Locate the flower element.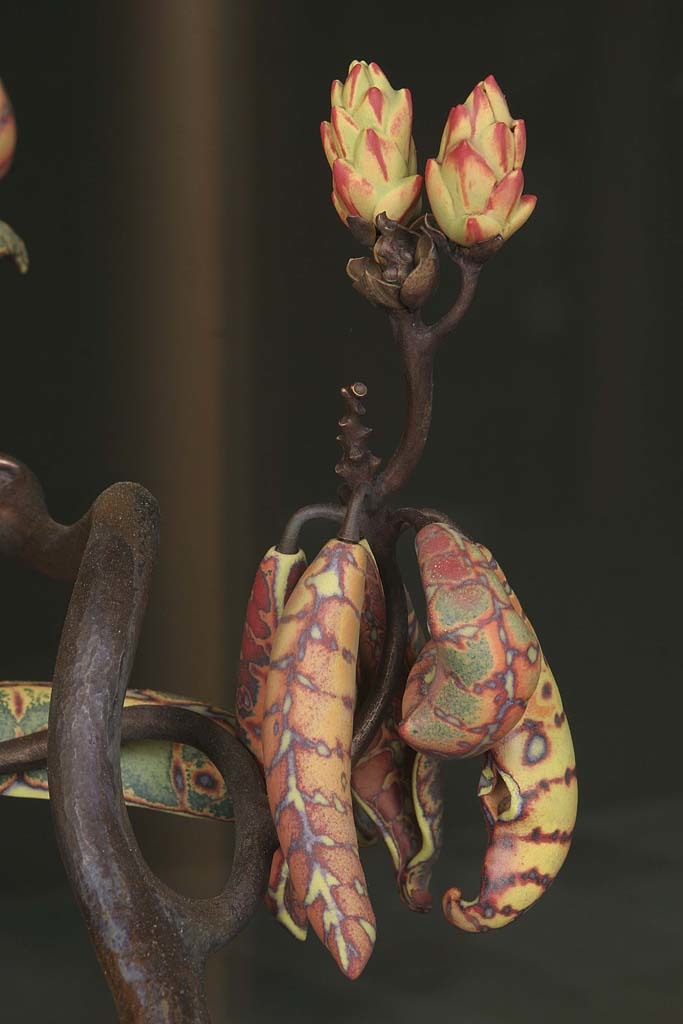
Element bbox: locate(321, 58, 420, 239).
